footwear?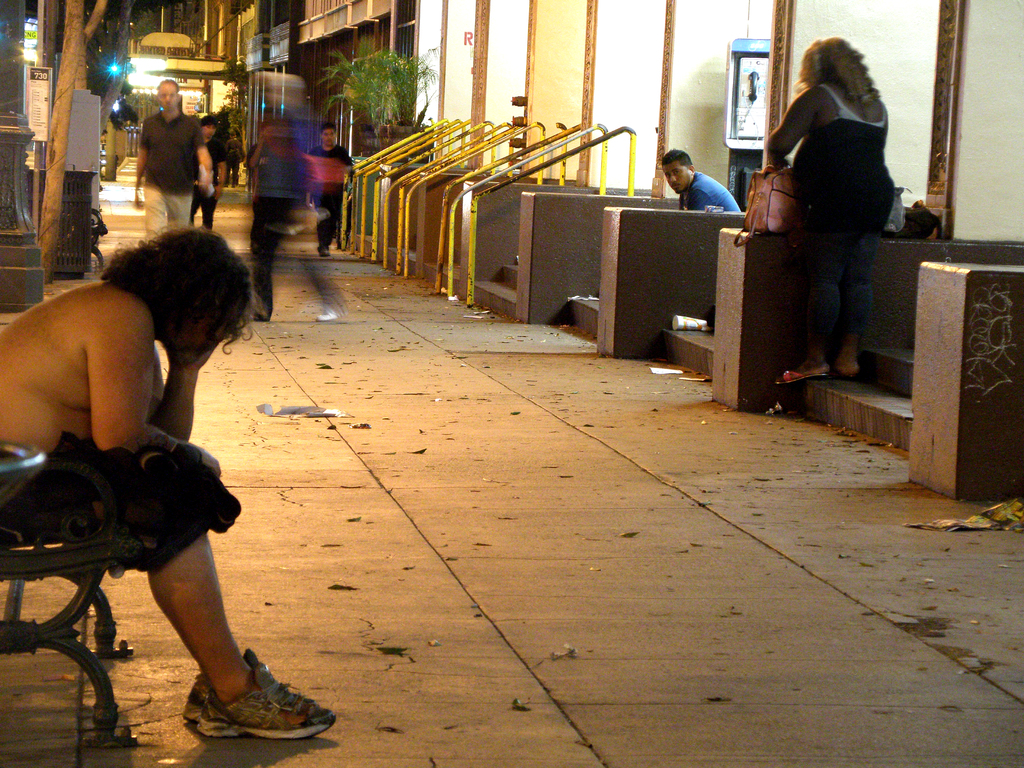
<bbox>201, 659, 339, 736</bbox>
